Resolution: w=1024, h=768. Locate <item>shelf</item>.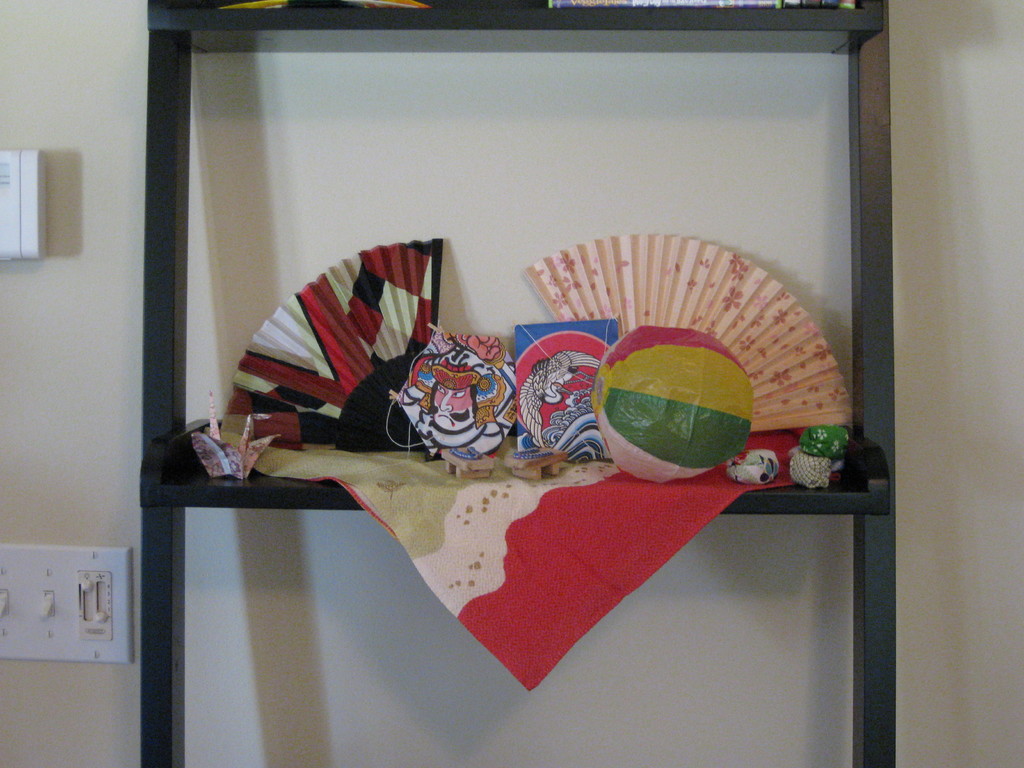
rect(140, 507, 905, 767).
